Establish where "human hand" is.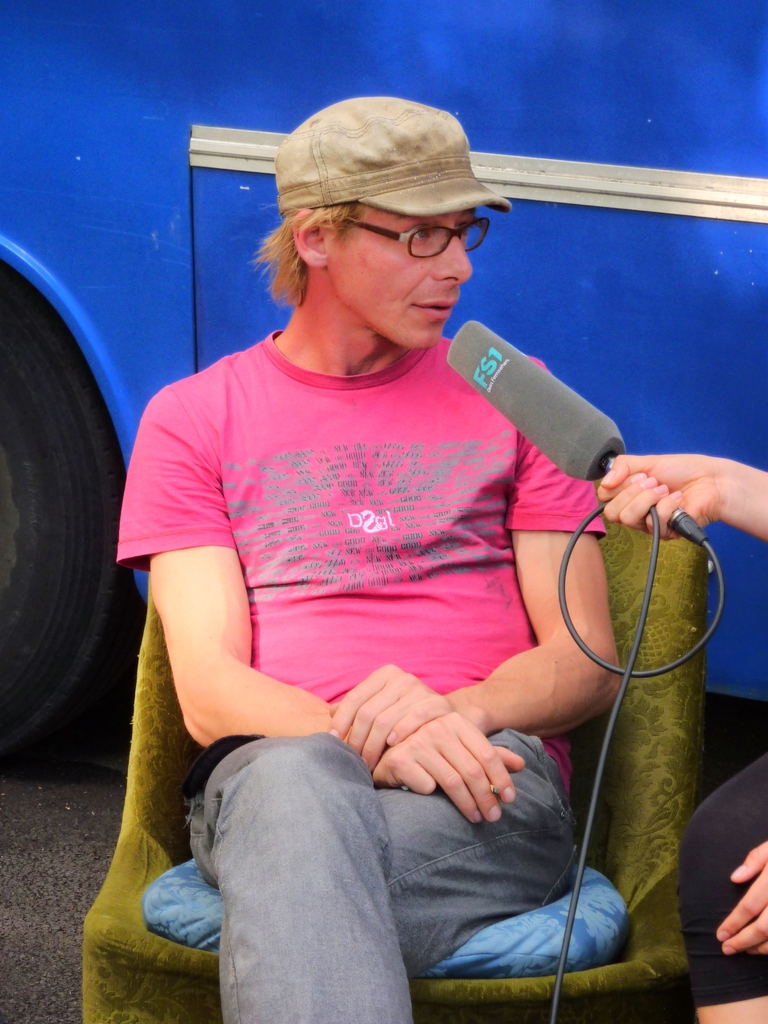
Established at [713, 839, 767, 961].
